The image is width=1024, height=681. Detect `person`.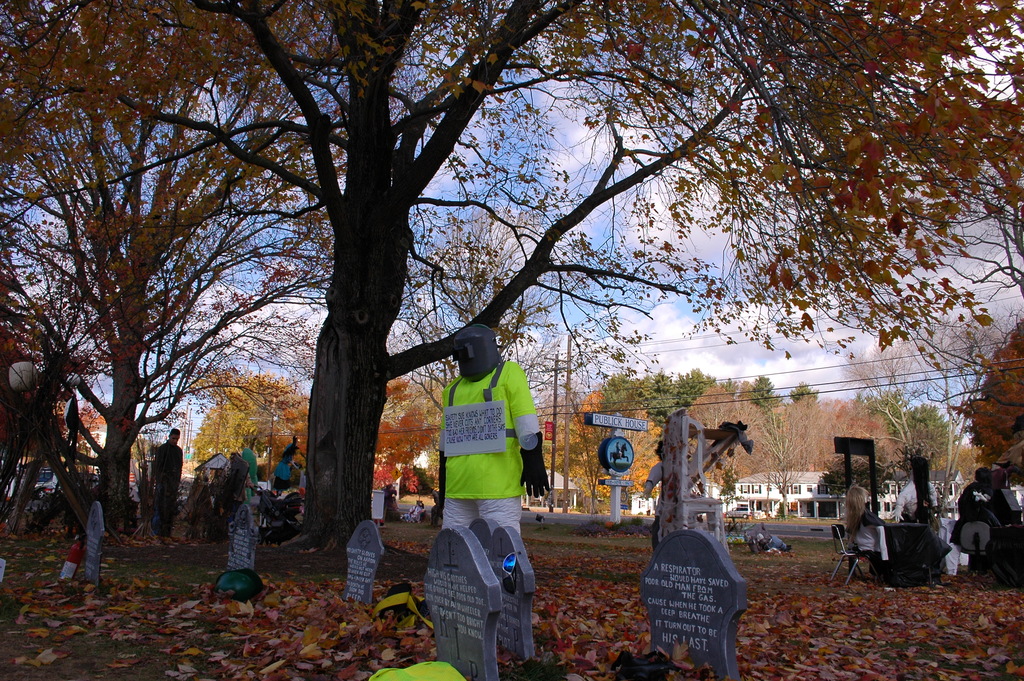
Detection: select_region(645, 441, 665, 552).
